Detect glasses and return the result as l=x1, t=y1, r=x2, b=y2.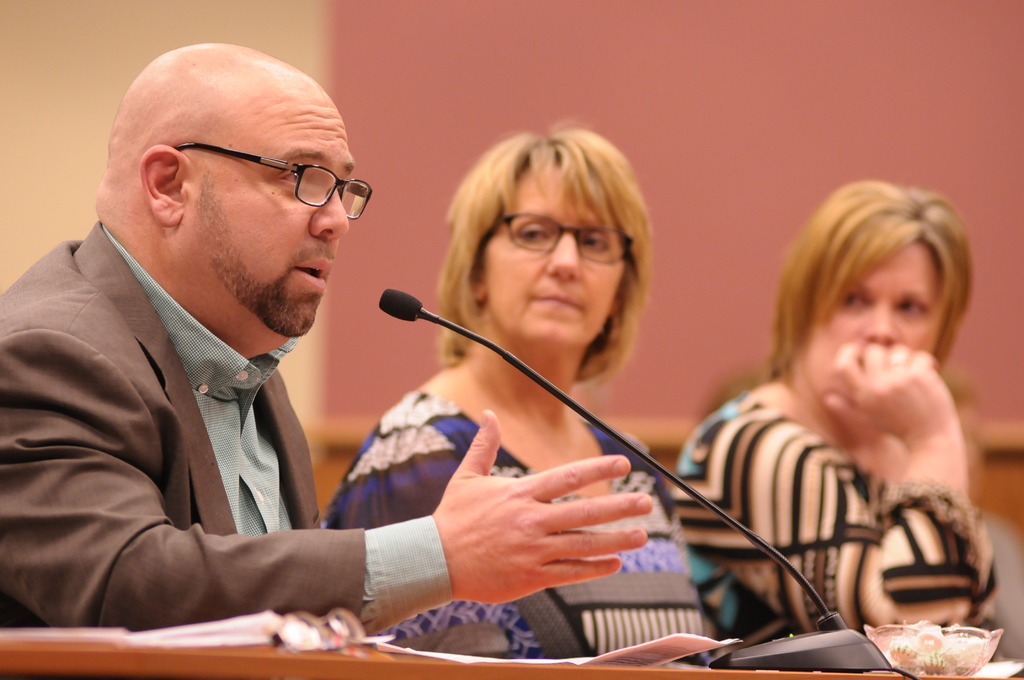
l=502, t=215, r=630, b=266.
